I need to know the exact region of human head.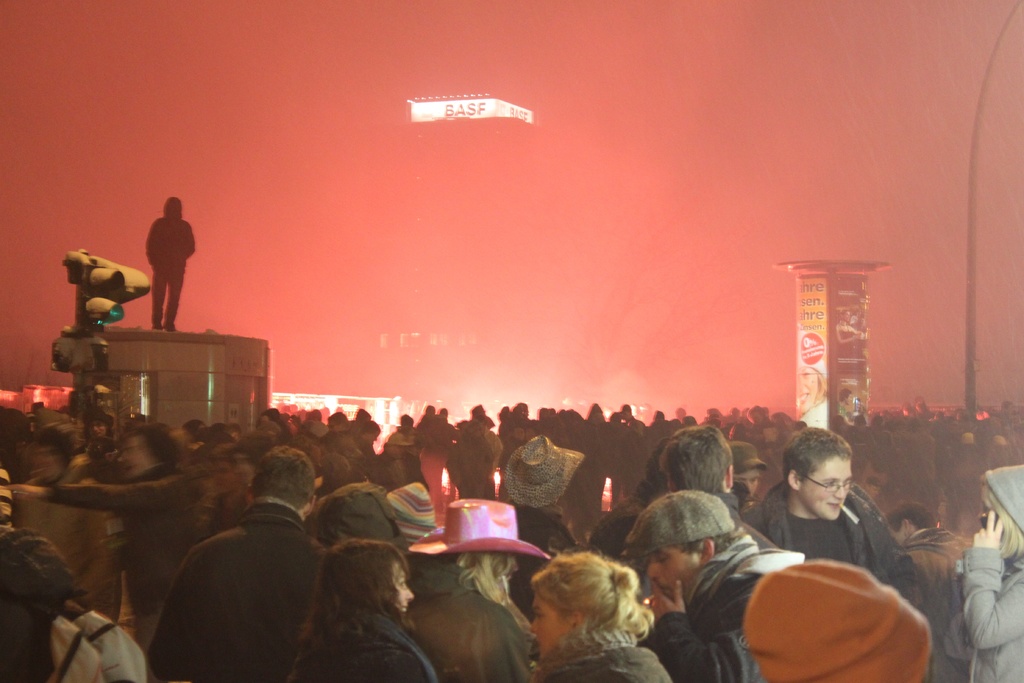
Region: [x1=975, y1=467, x2=1023, y2=570].
